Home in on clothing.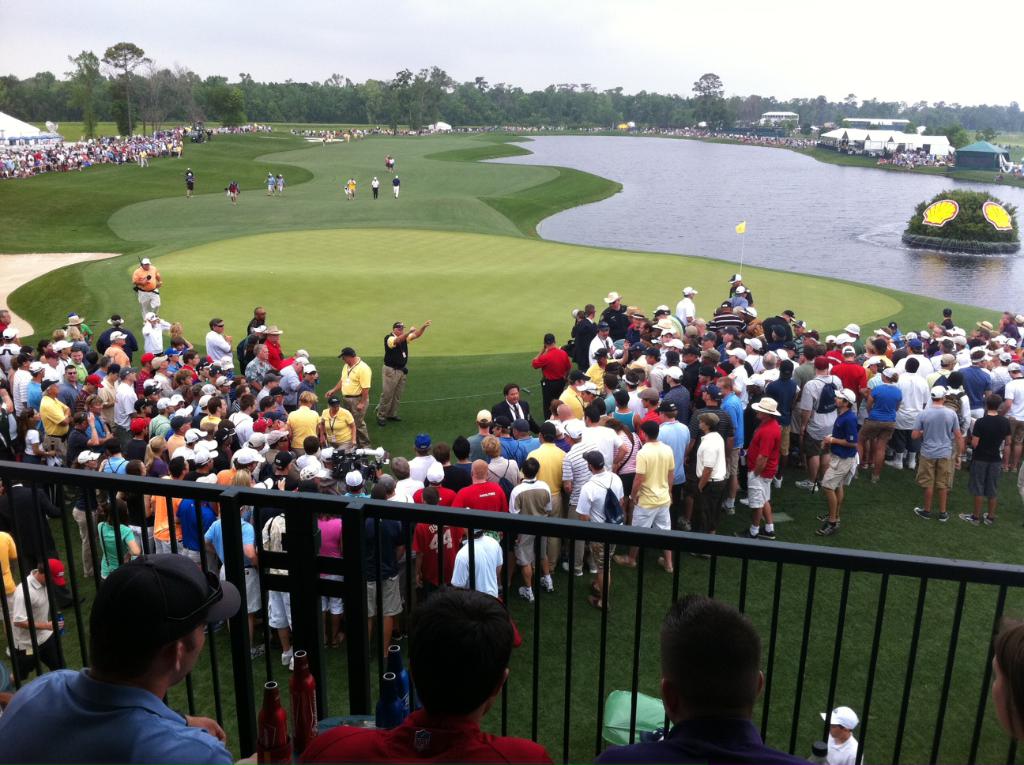
Homed in at rect(0, 326, 1023, 665).
